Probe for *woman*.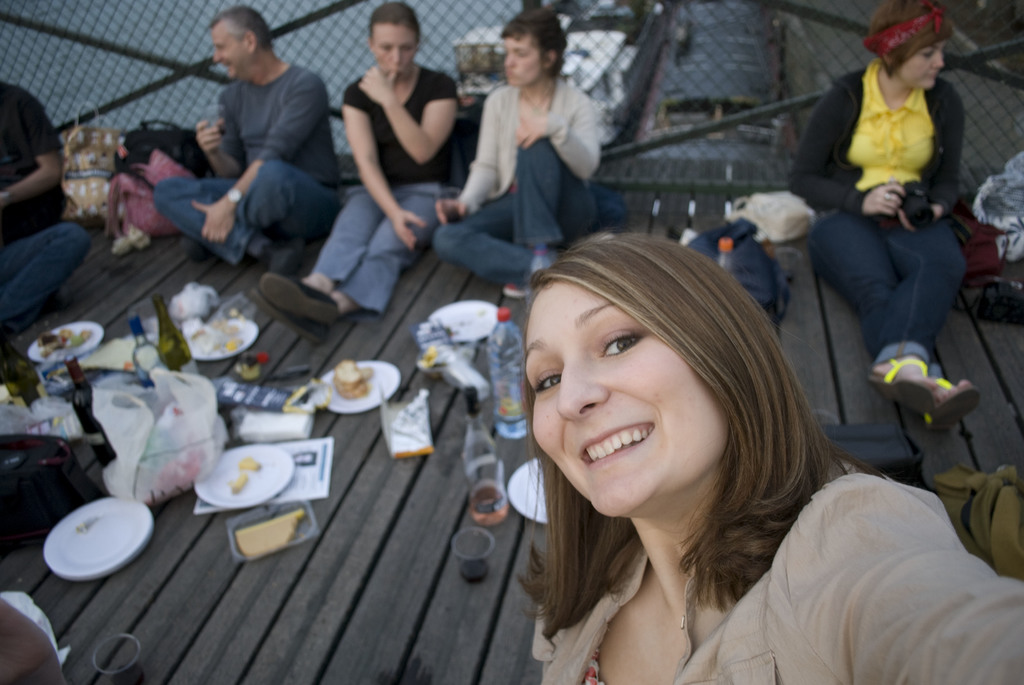
Probe result: rect(430, 5, 604, 303).
